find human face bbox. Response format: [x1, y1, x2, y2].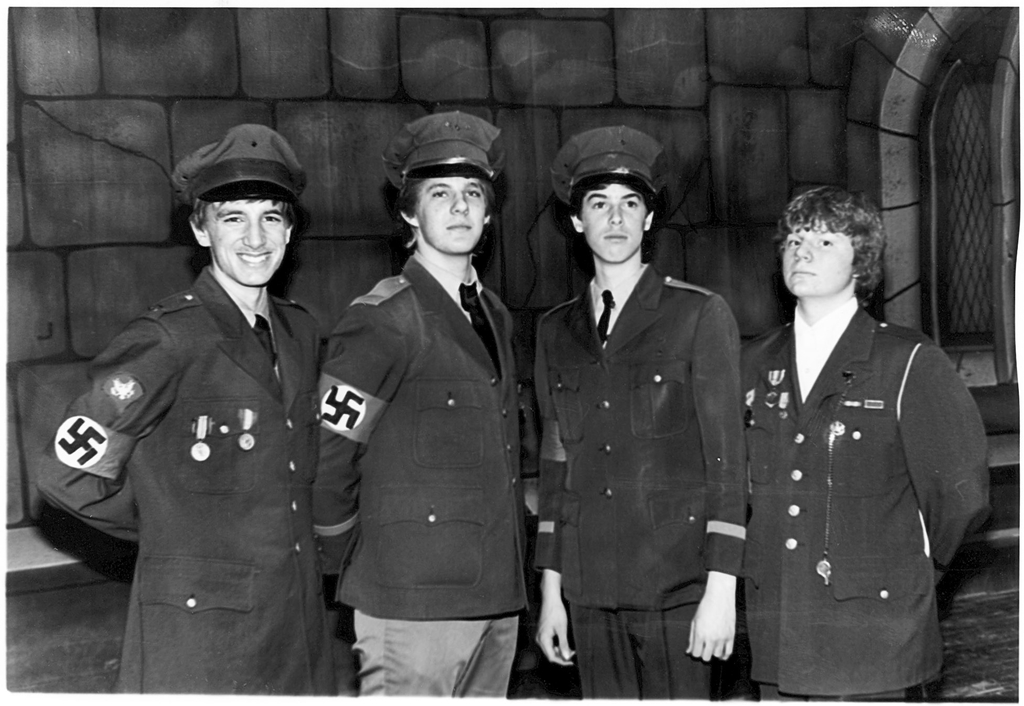
[203, 197, 291, 286].
